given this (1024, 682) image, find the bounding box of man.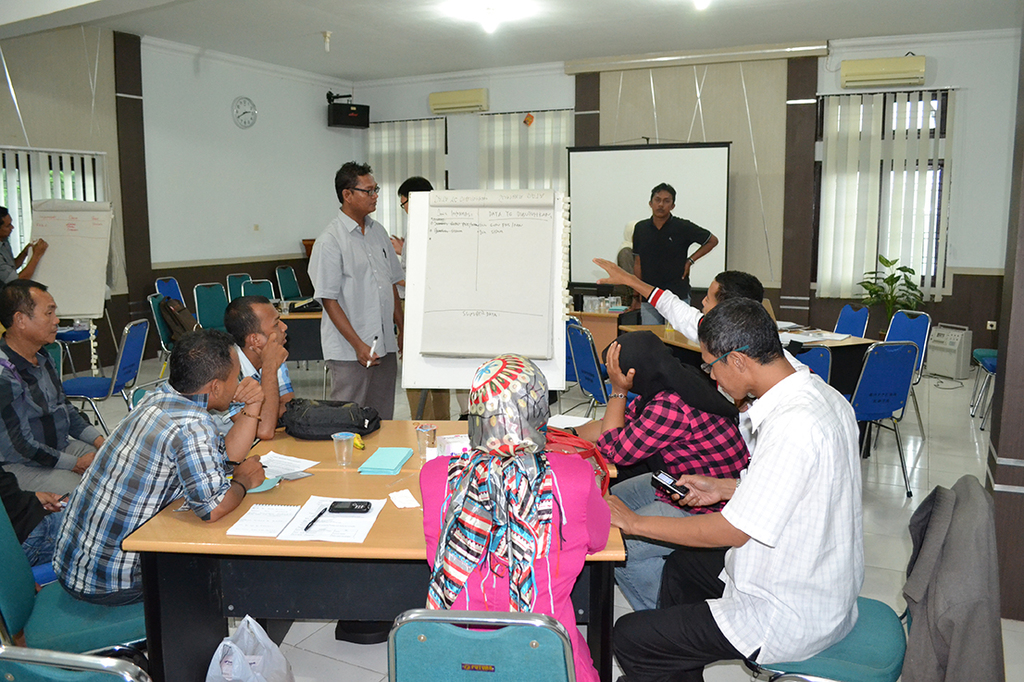
<box>222,292,292,433</box>.
